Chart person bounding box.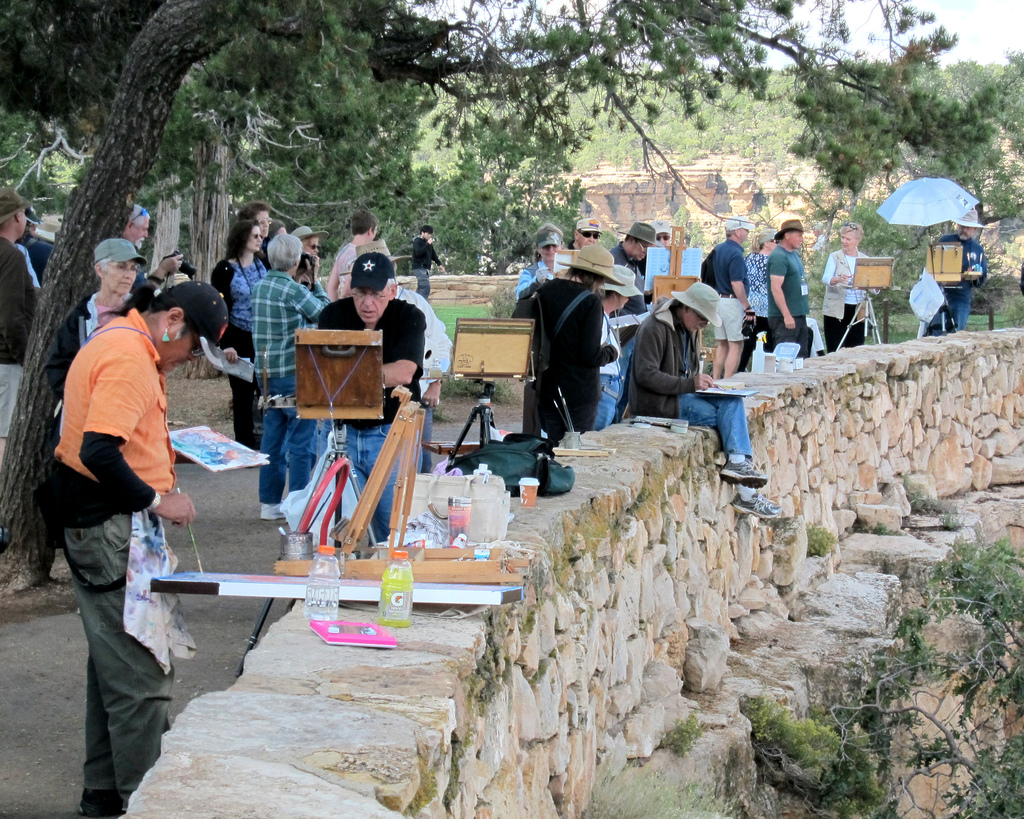
Charted: (711,214,756,381).
